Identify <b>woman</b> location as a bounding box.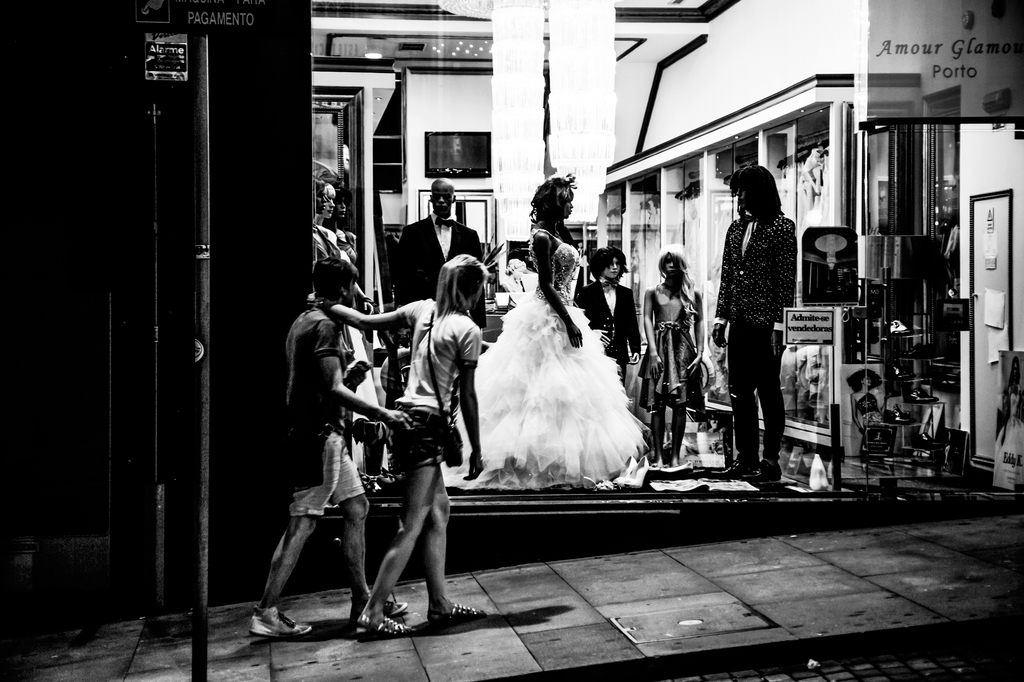
719 150 808 484.
